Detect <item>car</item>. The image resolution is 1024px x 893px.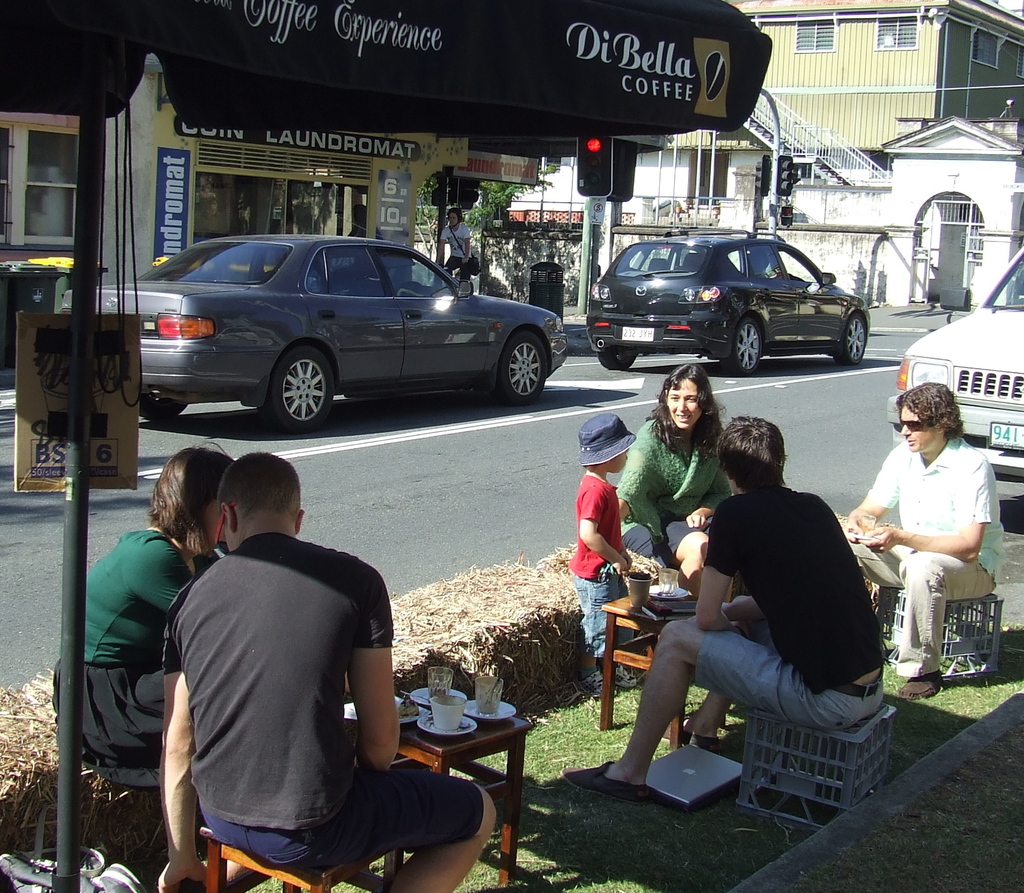
882 244 1023 501.
